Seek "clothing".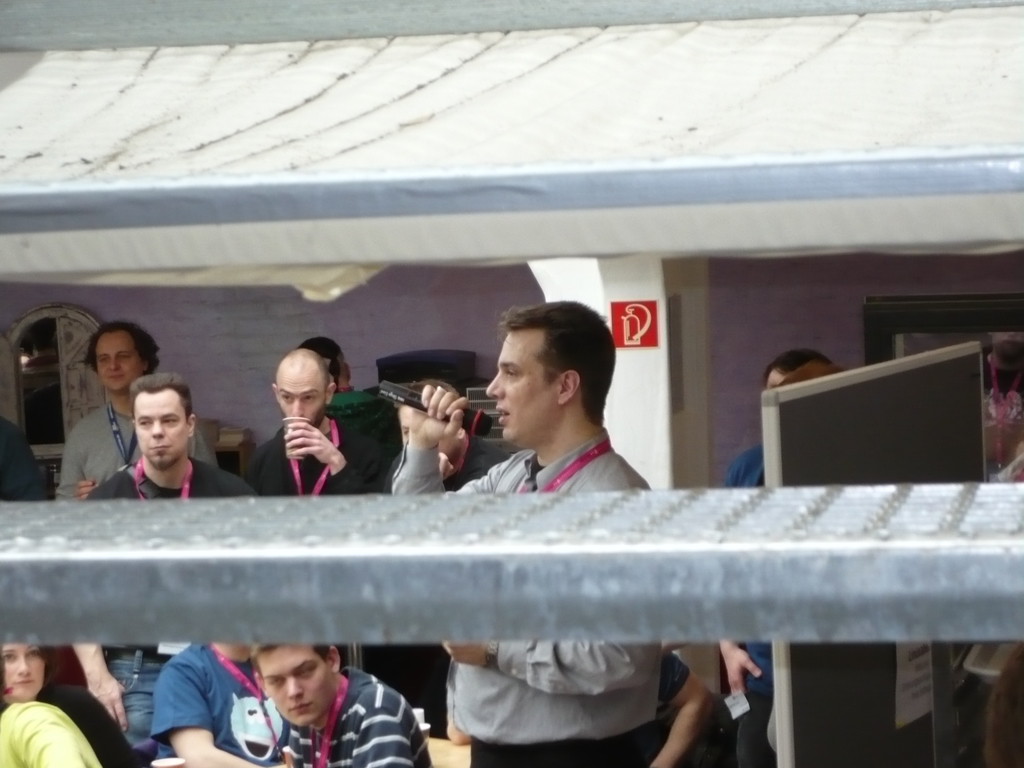
0:690:102:767.
